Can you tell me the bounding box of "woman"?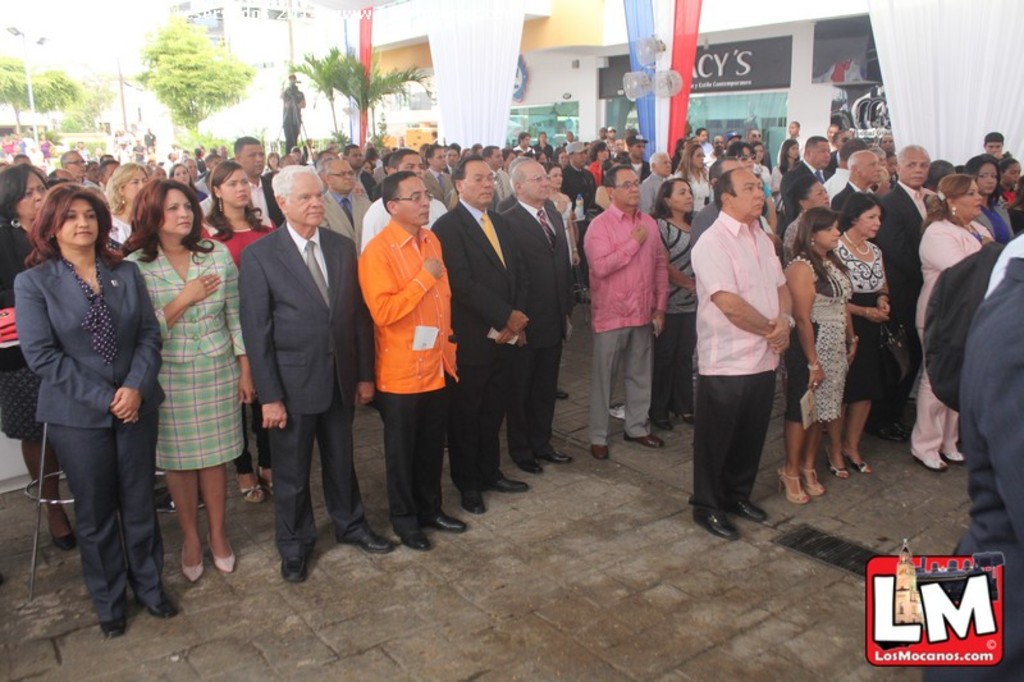
region(105, 161, 146, 257).
